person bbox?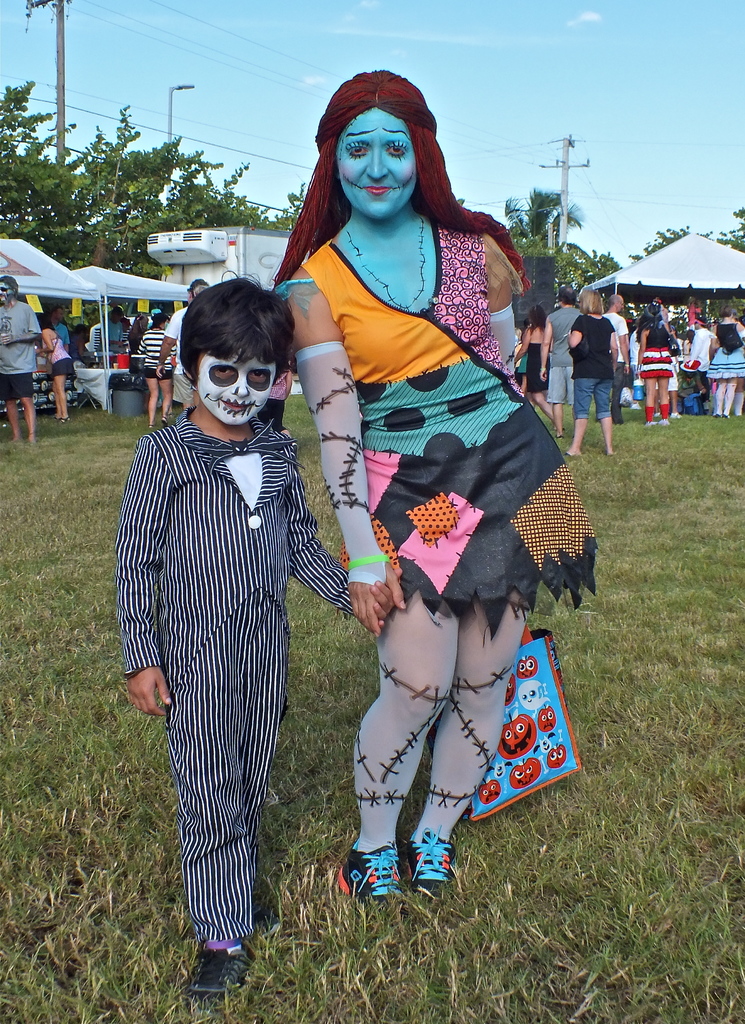
bbox=(136, 313, 175, 425)
